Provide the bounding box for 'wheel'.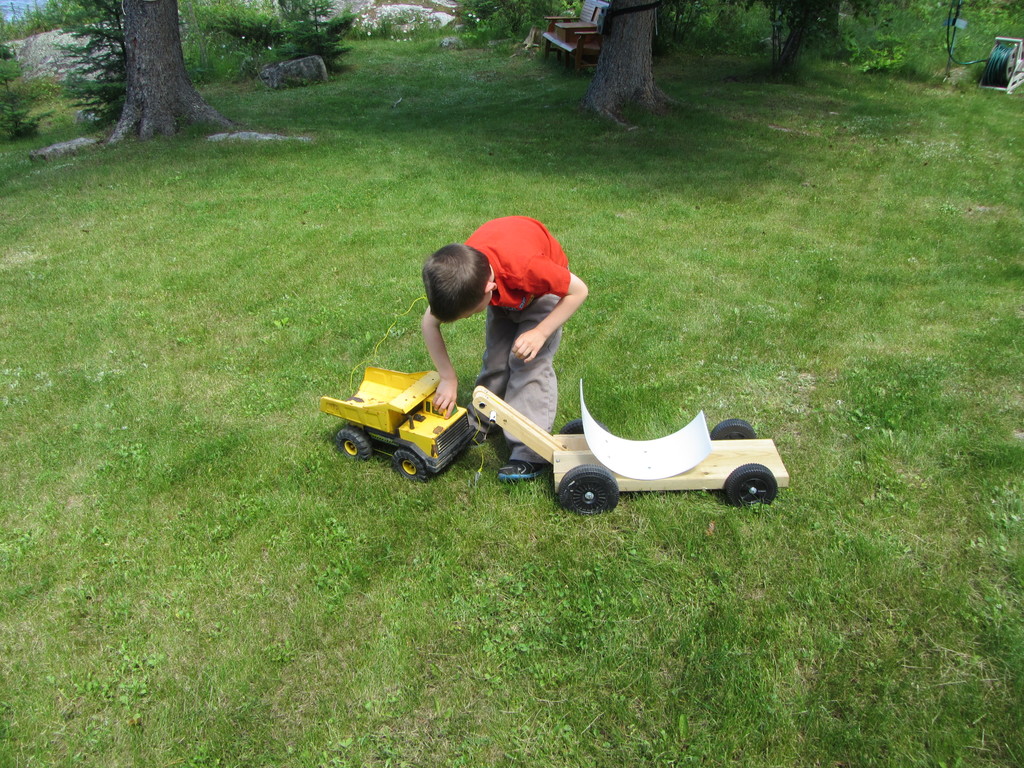
bbox=(710, 415, 758, 439).
